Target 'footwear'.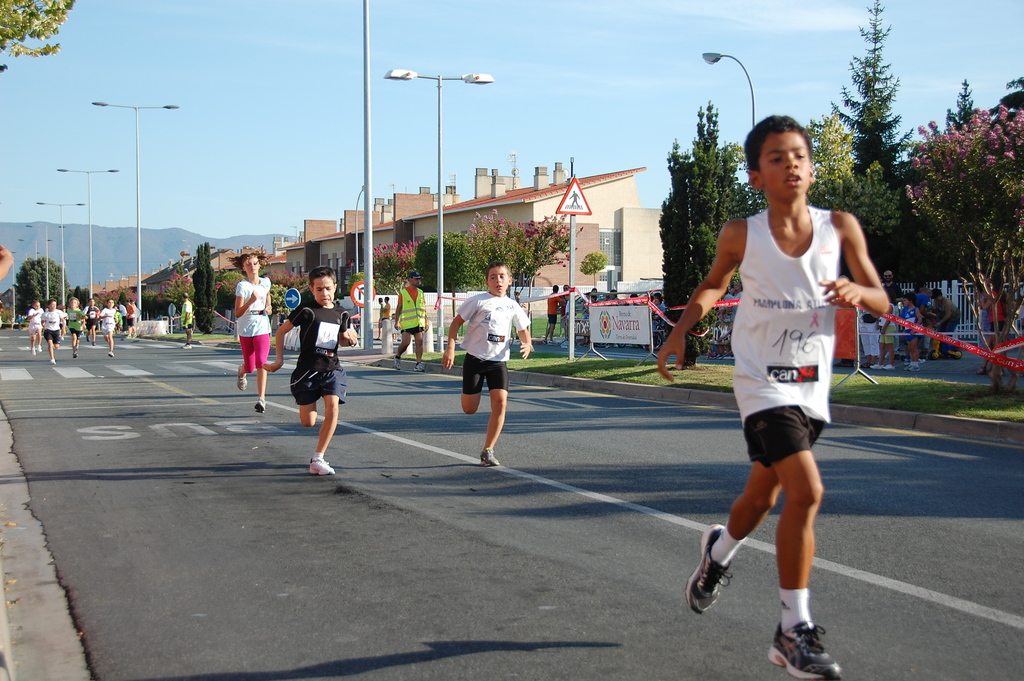
Target region: [972, 366, 988, 374].
